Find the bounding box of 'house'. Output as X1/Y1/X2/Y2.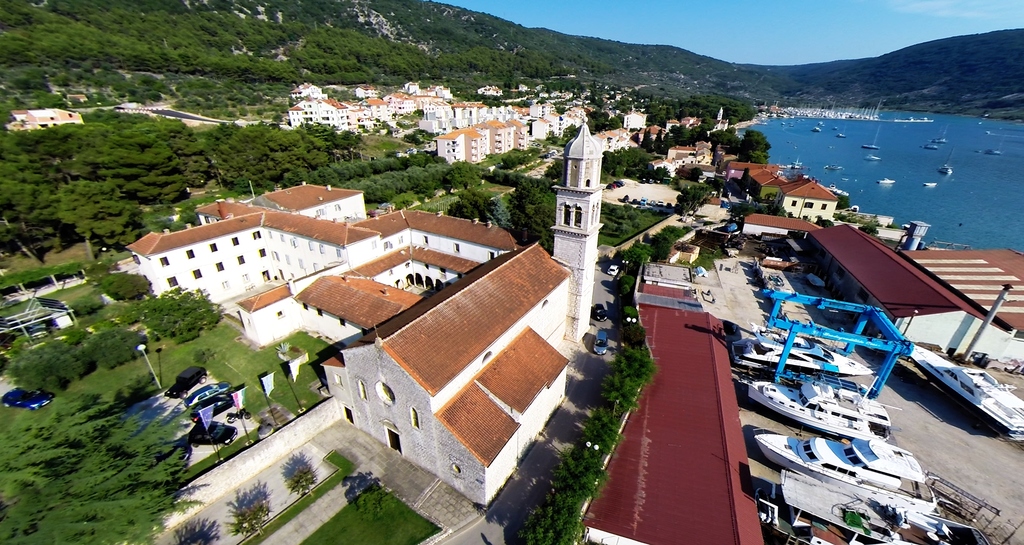
619/106/657/132.
